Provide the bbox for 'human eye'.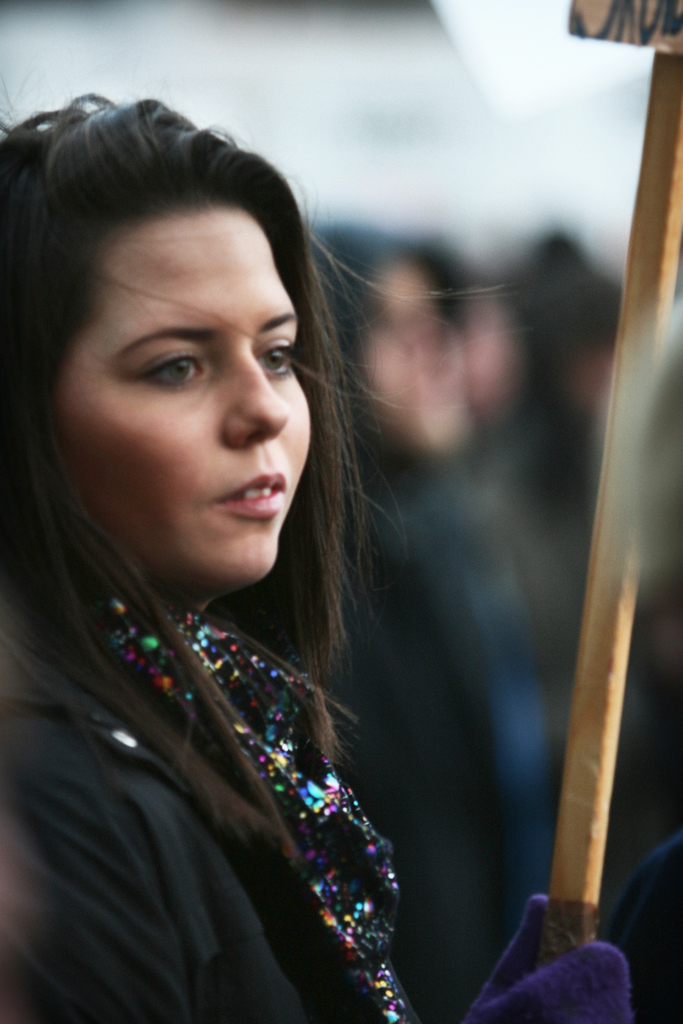
[122, 346, 216, 395].
